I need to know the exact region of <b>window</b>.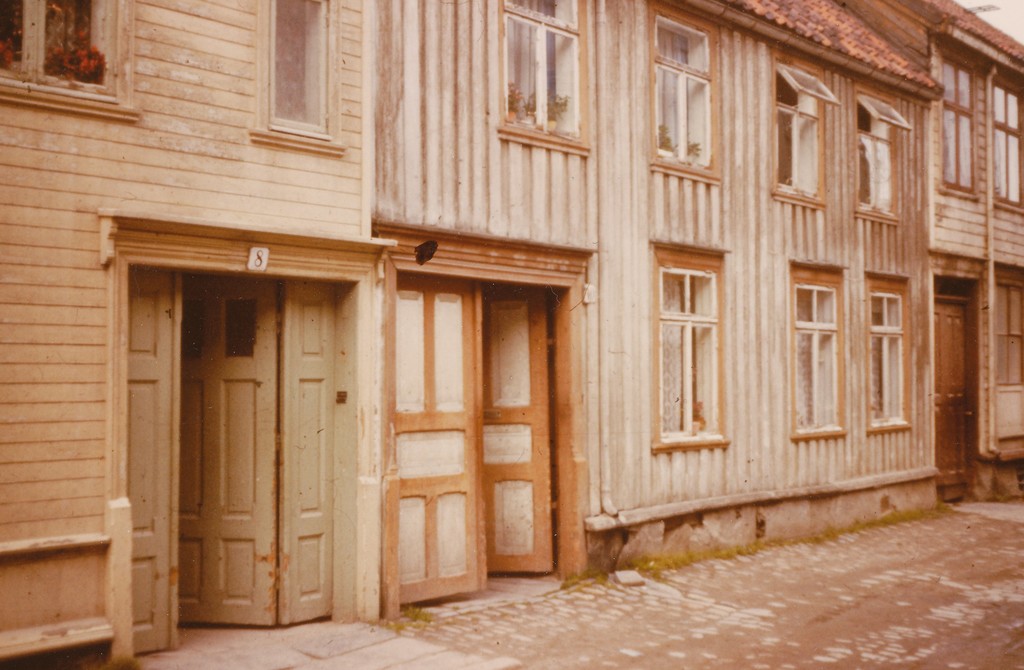
Region: box=[780, 67, 820, 106].
